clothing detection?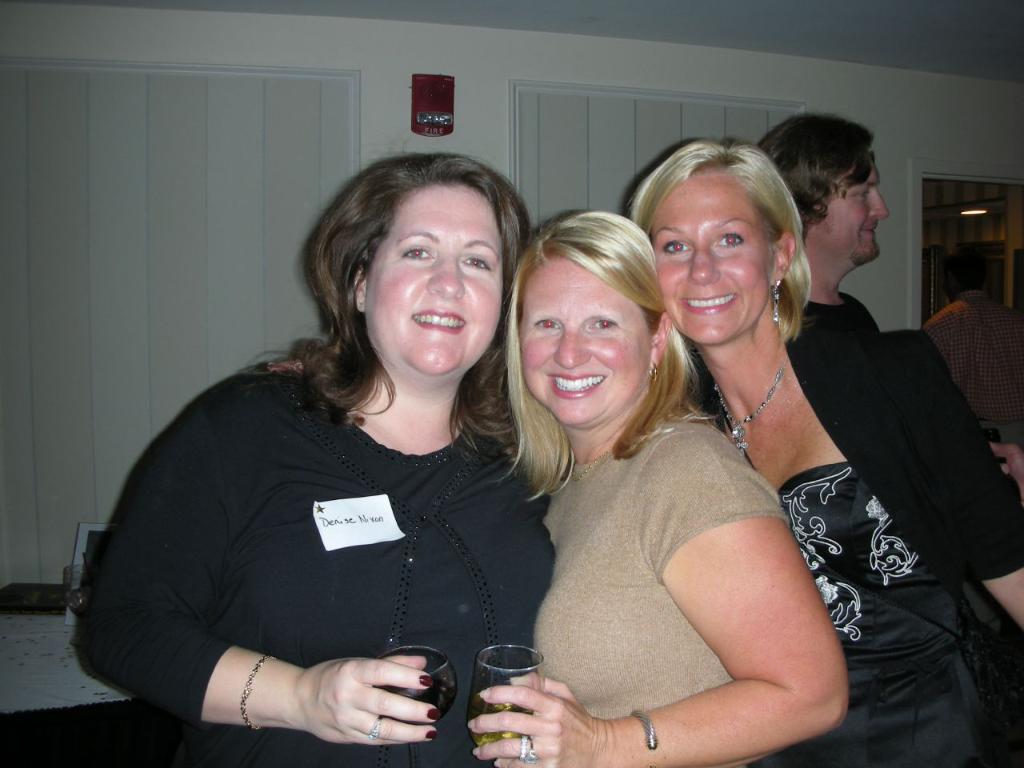
crop(634, 300, 1023, 762)
